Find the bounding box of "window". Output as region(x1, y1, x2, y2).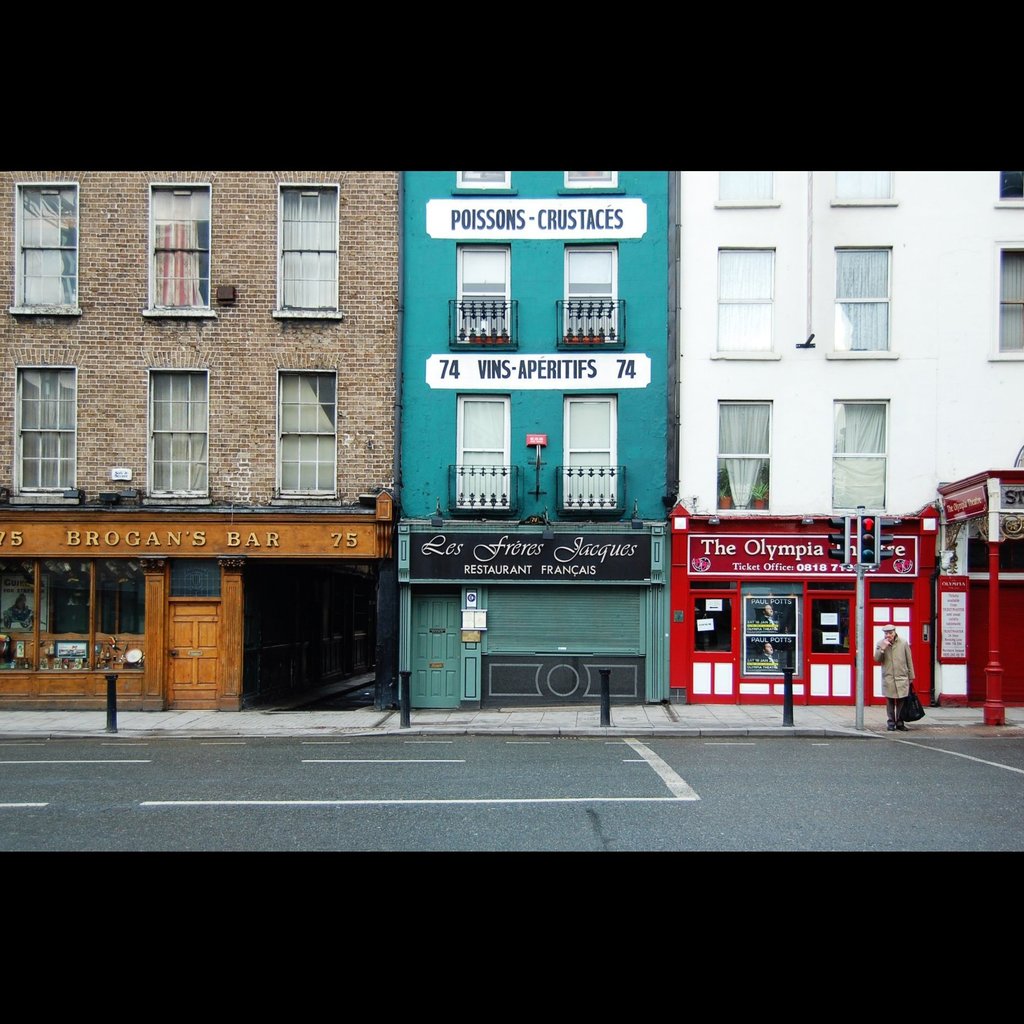
region(996, 164, 1023, 212).
